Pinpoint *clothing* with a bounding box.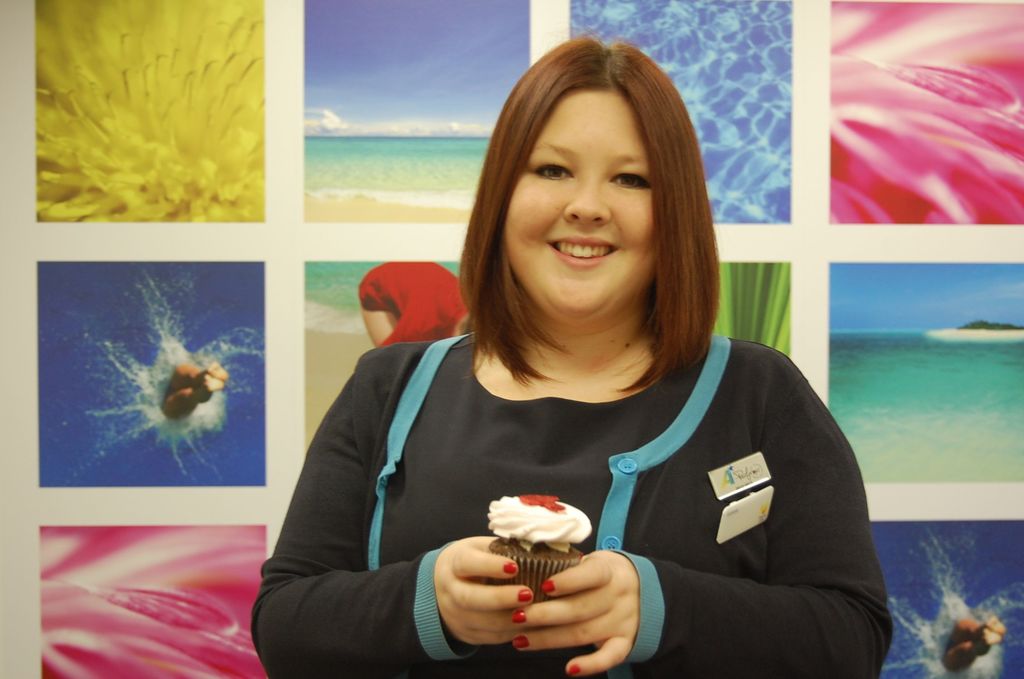
[255, 325, 890, 676].
